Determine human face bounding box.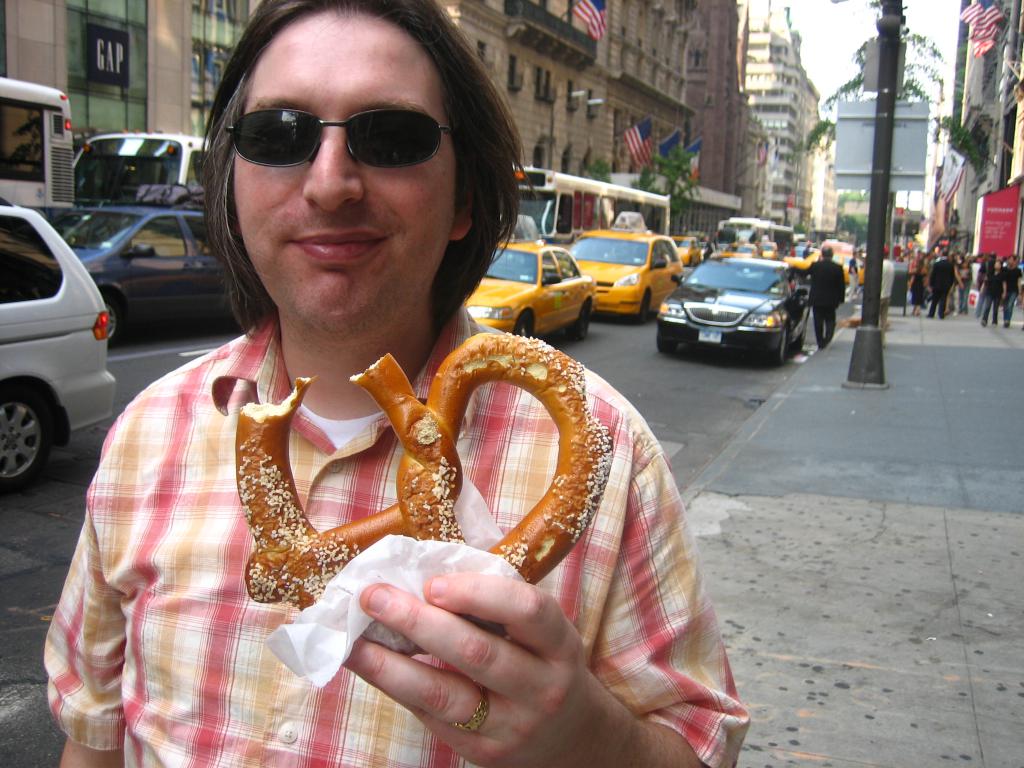
Determined: bbox=(230, 5, 453, 346).
